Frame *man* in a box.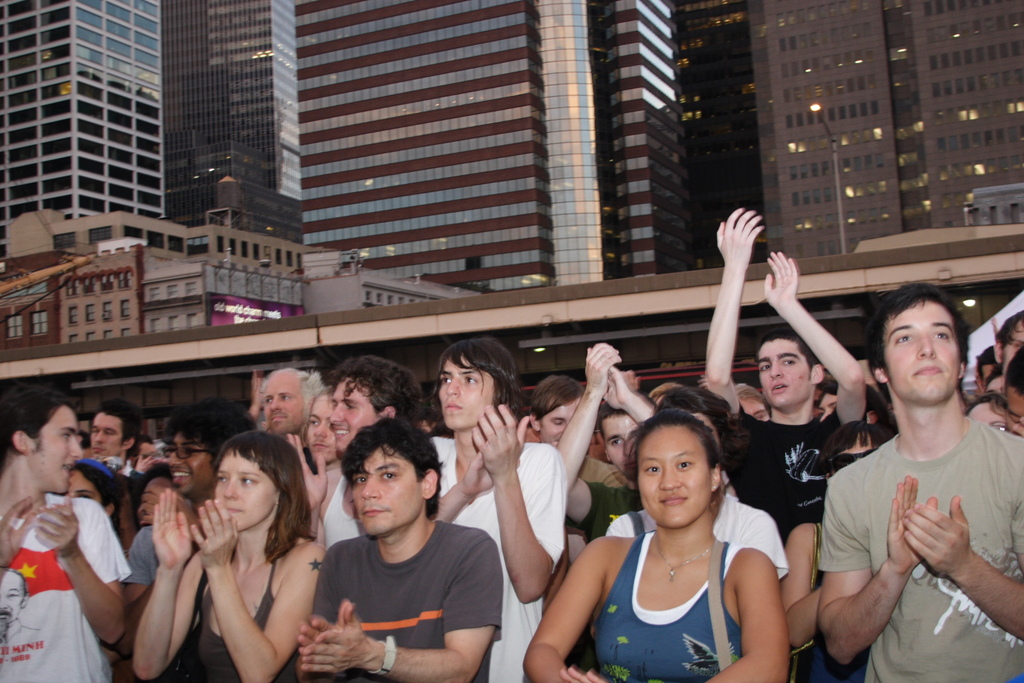
(291,427,504,682).
